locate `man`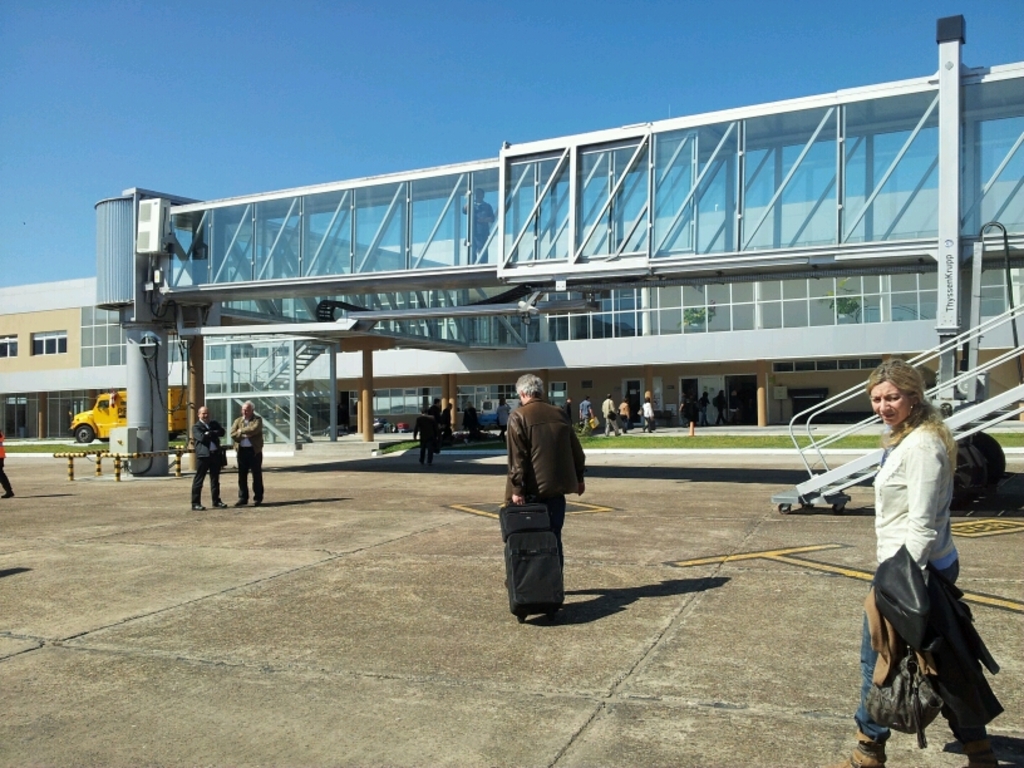
<region>601, 394, 619, 439</region>
